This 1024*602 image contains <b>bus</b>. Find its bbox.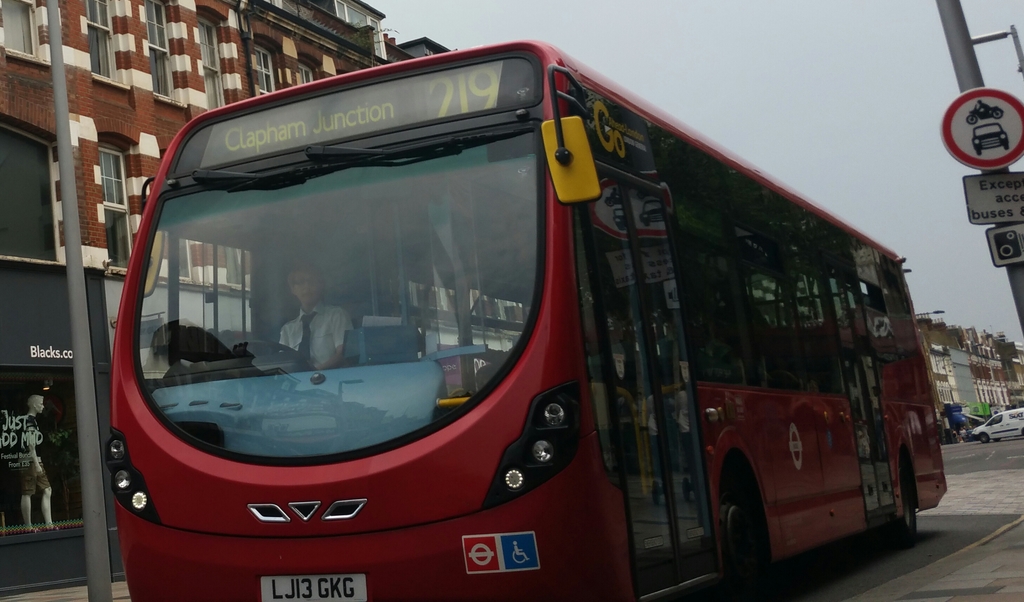
bbox=(101, 35, 951, 601).
